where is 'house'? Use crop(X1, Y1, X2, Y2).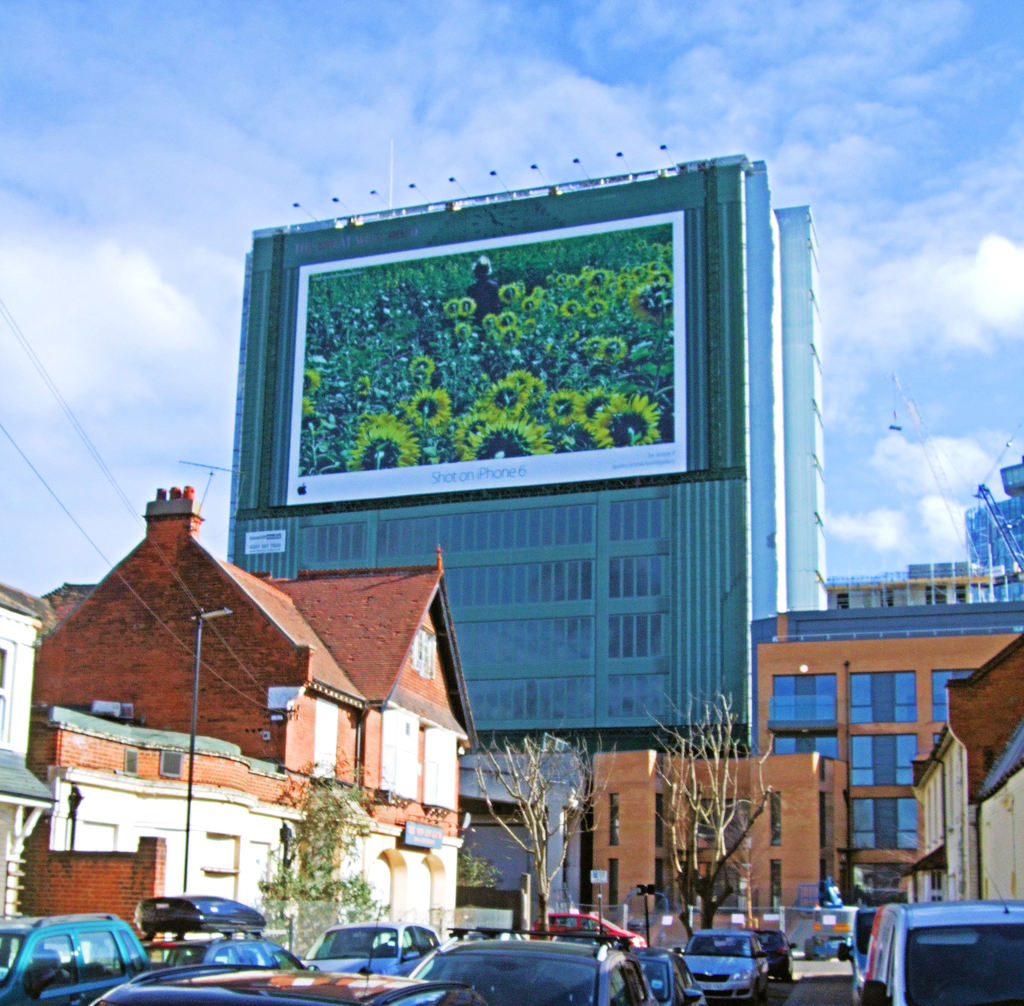
crop(0, 585, 49, 926).
